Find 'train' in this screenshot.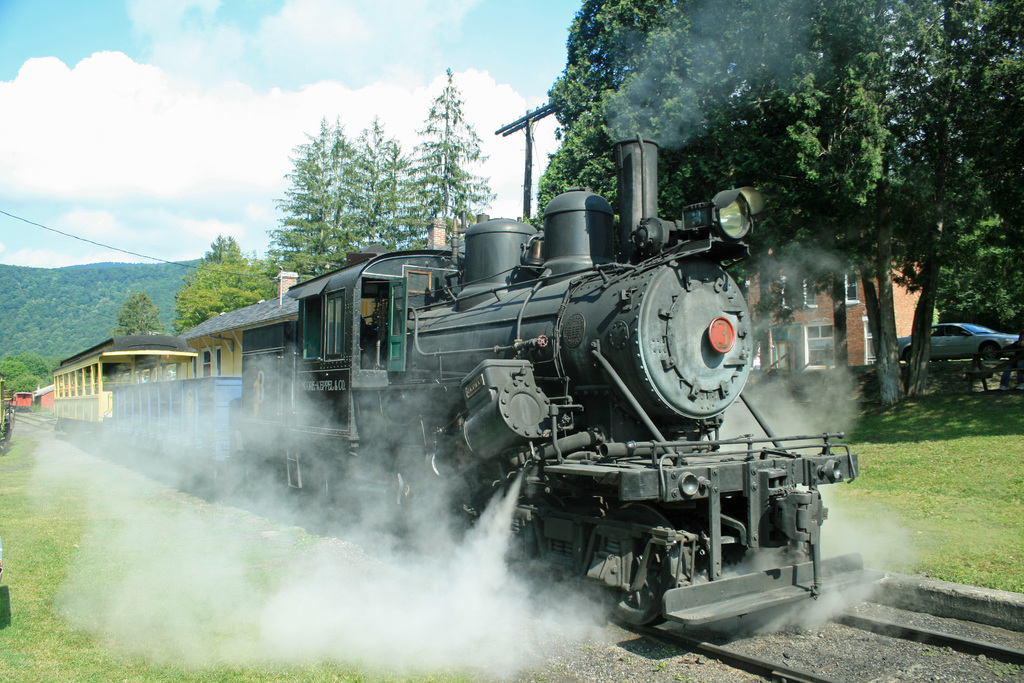
The bounding box for 'train' is l=51, t=136, r=883, b=627.
